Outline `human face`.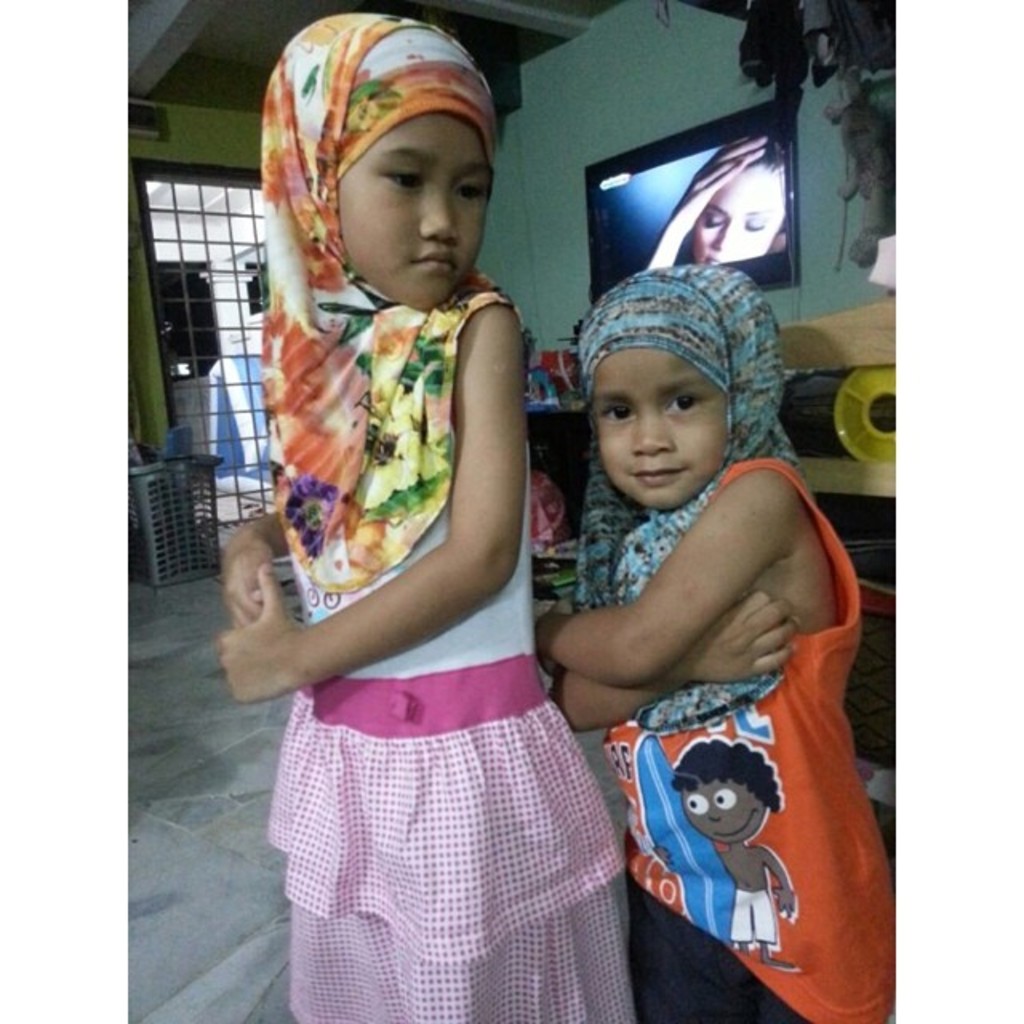
Outline: region(587, 346, 730, 509).
